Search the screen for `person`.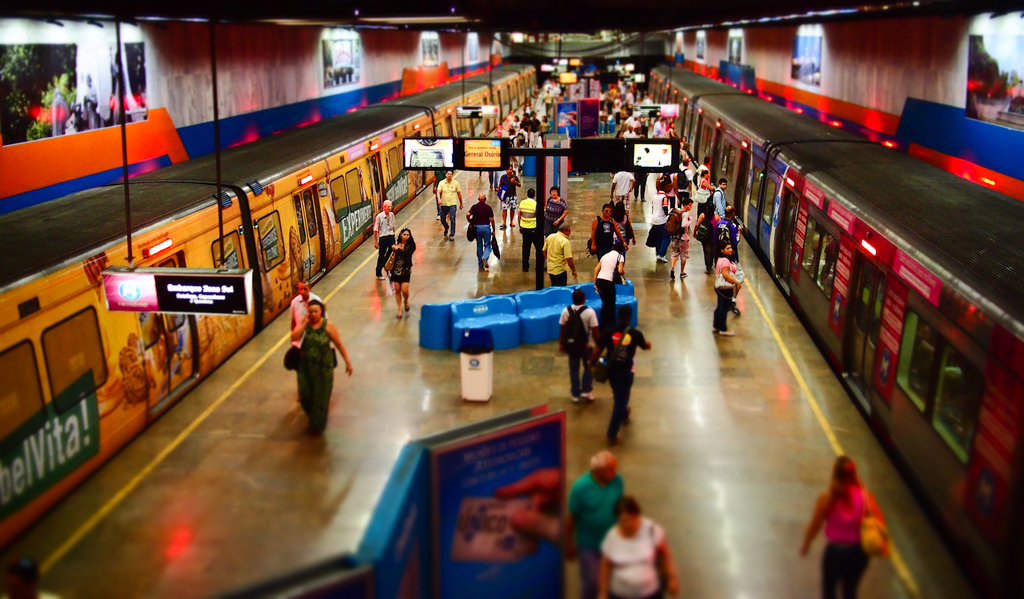
Found at (292, 280, 328, 373).
